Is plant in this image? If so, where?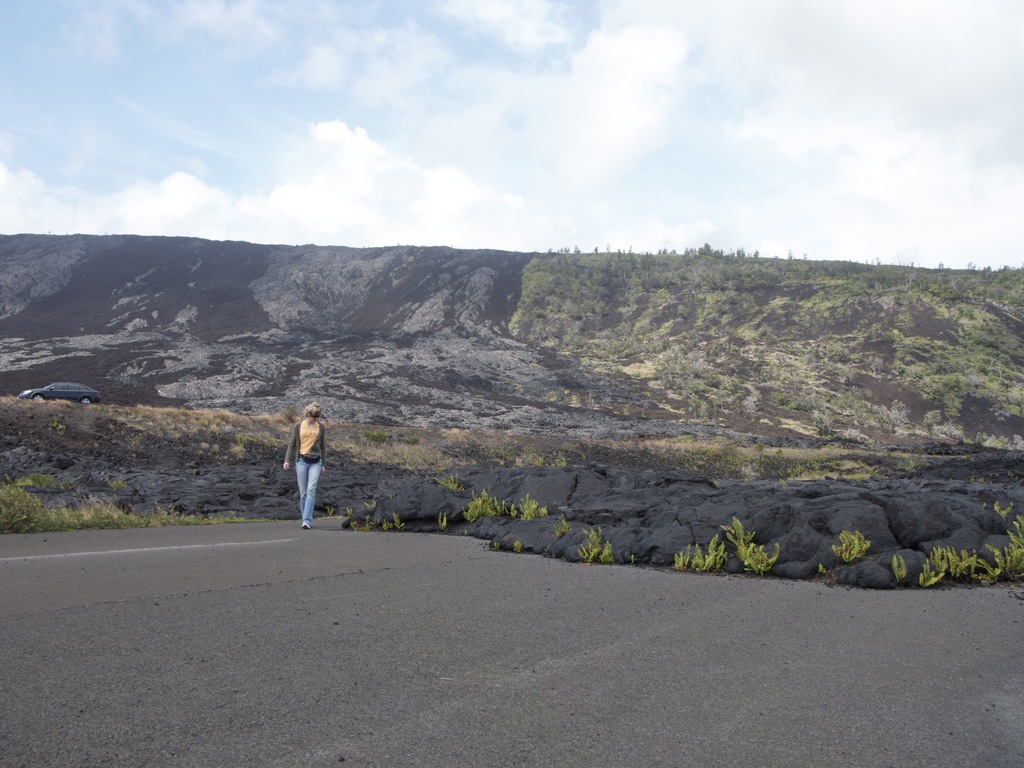
Yes, at <box>893,548,910,586</box>.
